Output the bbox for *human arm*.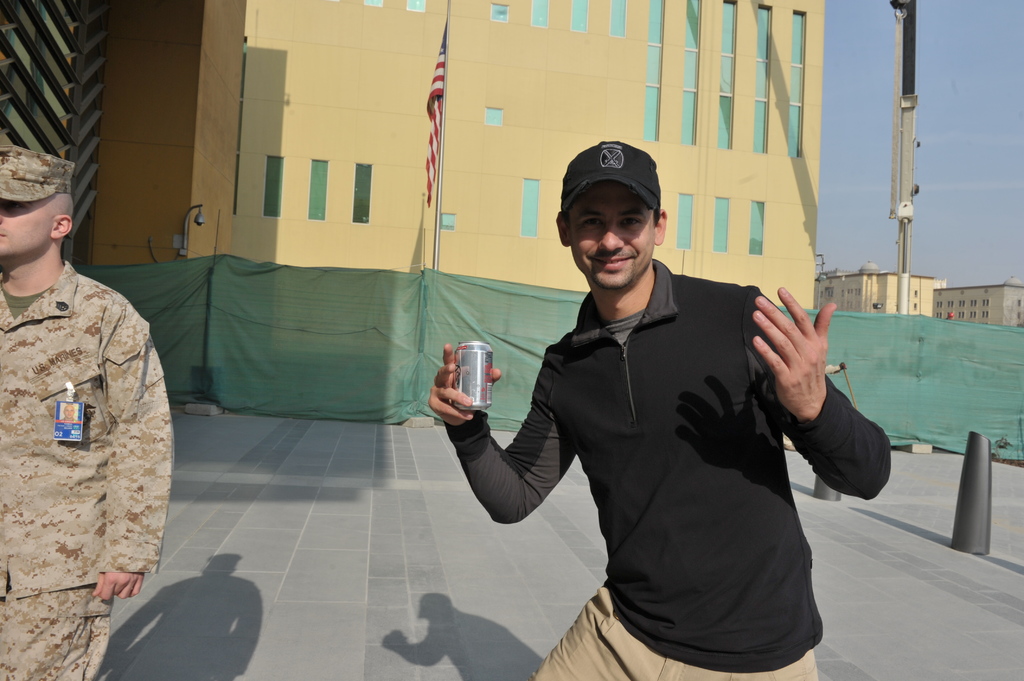
bbox=[419, 319, 579, 533].
